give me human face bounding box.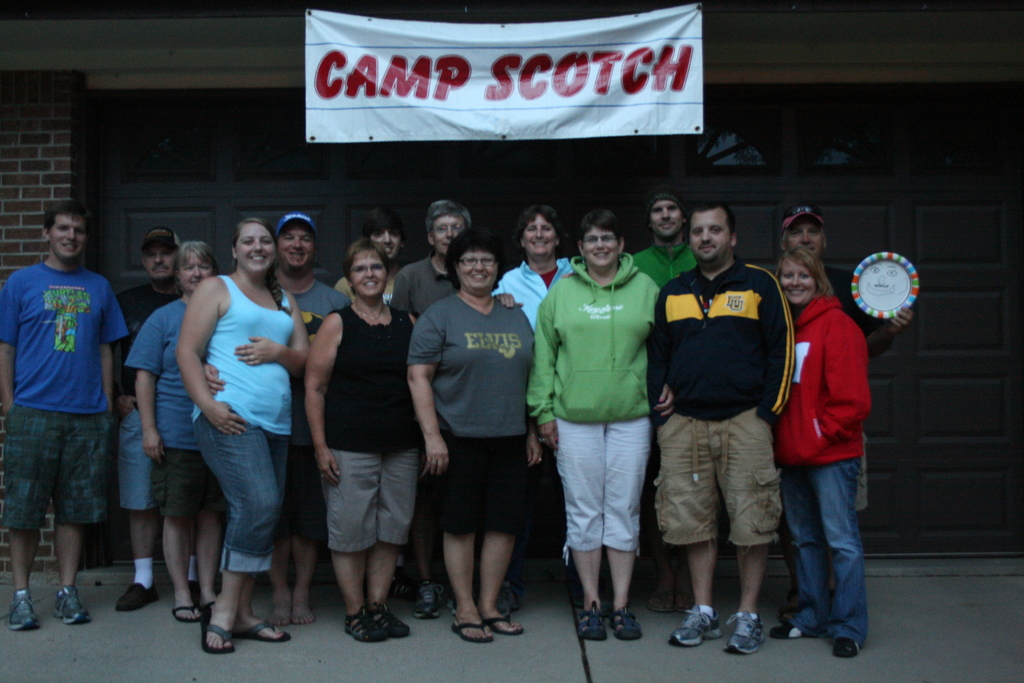
select_region(780, 261, 813, 299).
